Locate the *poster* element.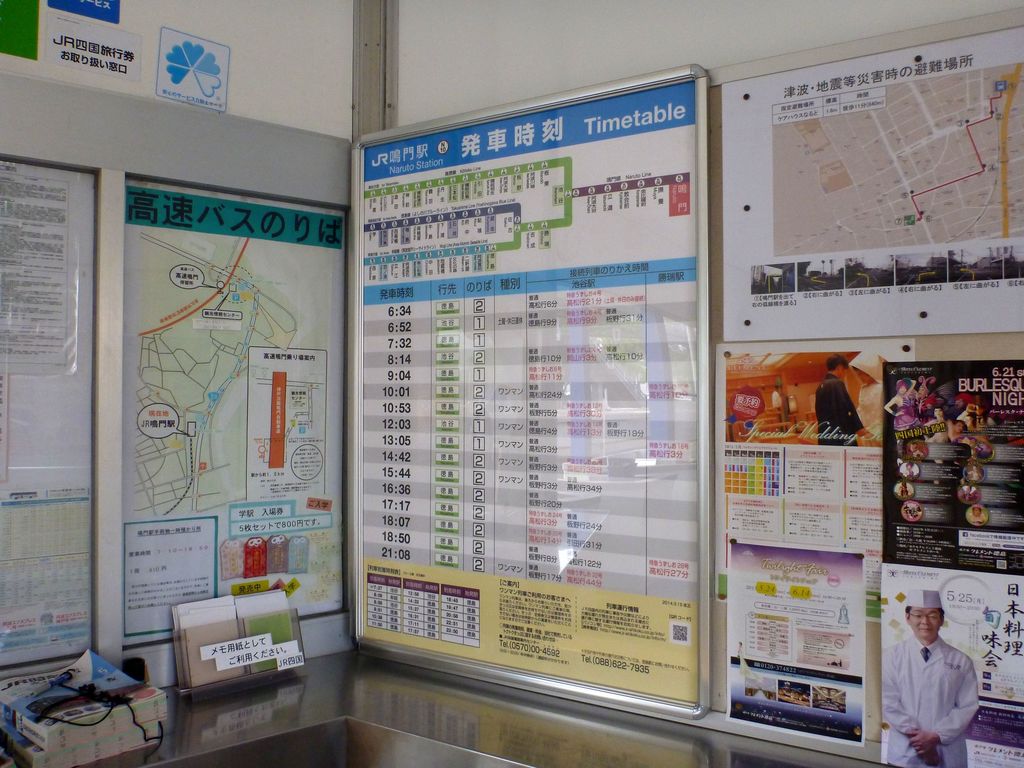
Element bbox: x1=0 y1=152 x2=93 y2=669.
